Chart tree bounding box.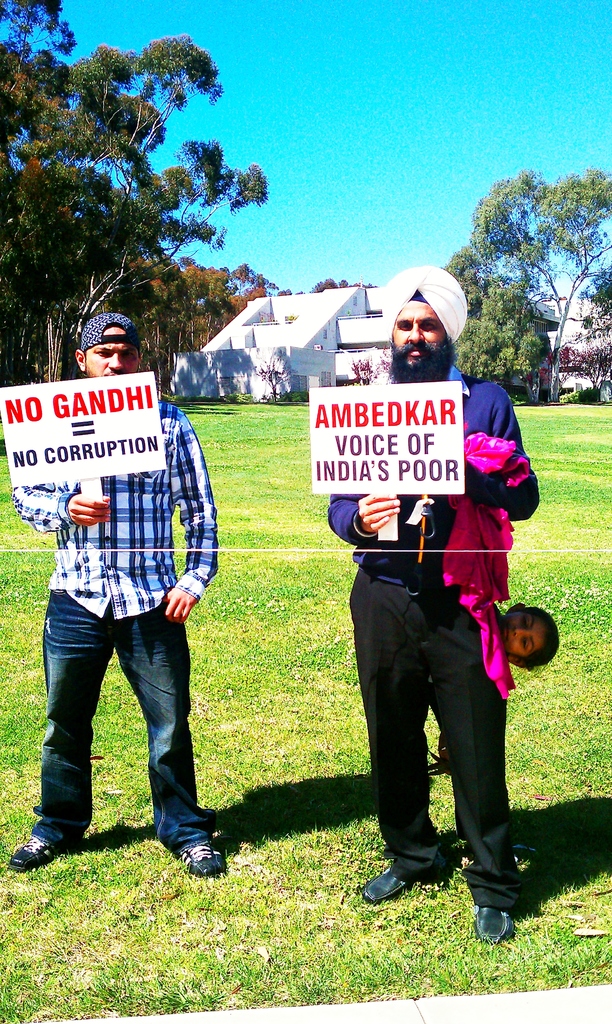
Charted: box(0, 0, 289, 410).
